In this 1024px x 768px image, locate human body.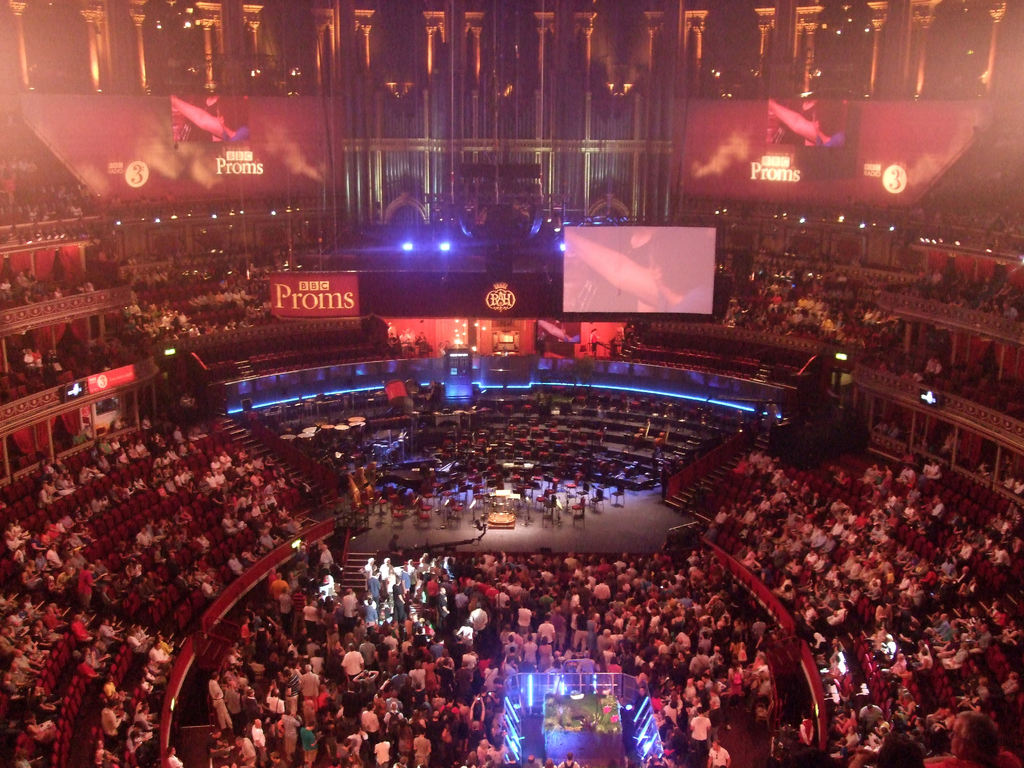
Bounding box: (left=700, top=593, right=708, bottom=604).
